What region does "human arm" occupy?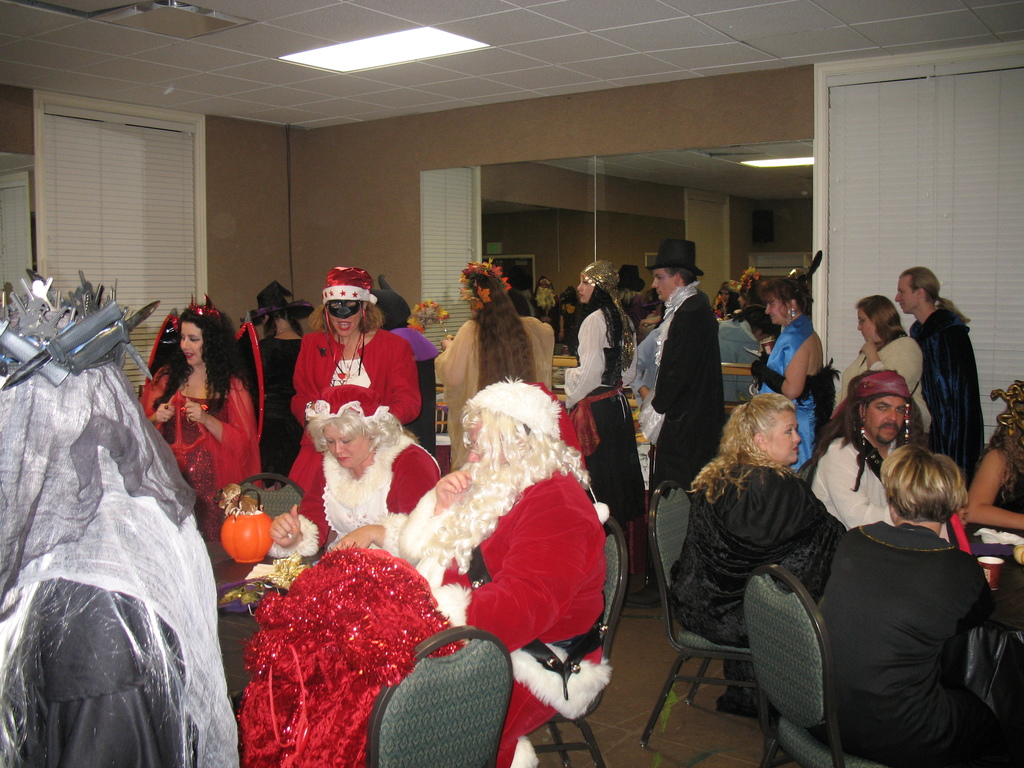
963,440,1023,529.
